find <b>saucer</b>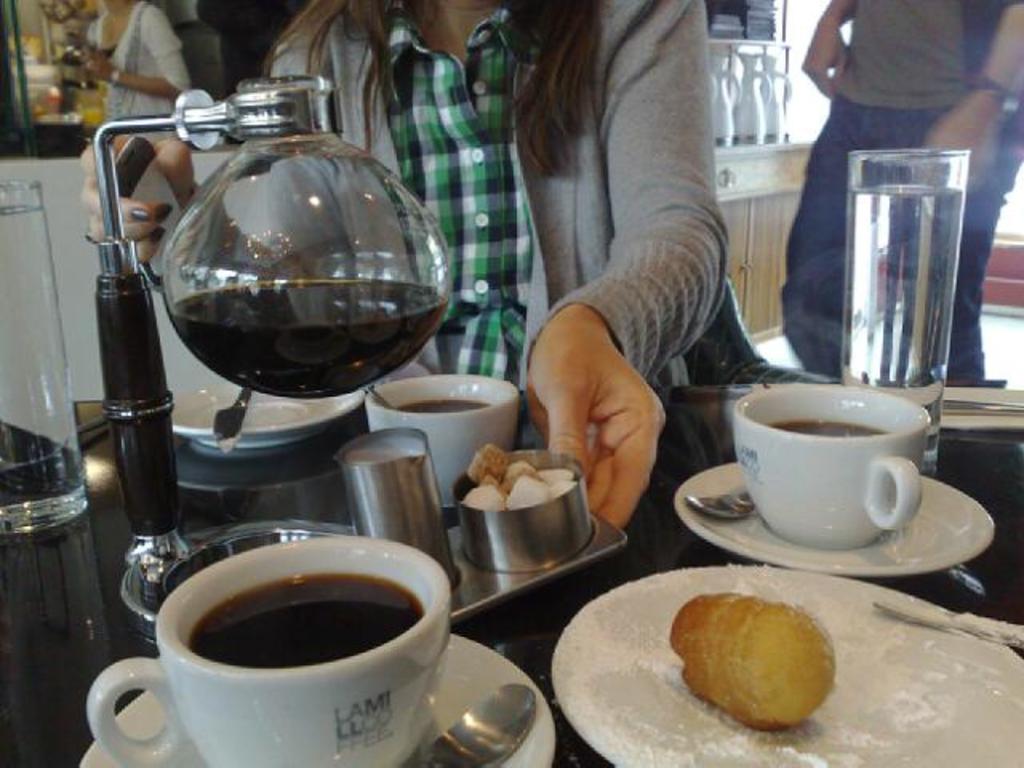
bbox(669, 461, 998, 573)
